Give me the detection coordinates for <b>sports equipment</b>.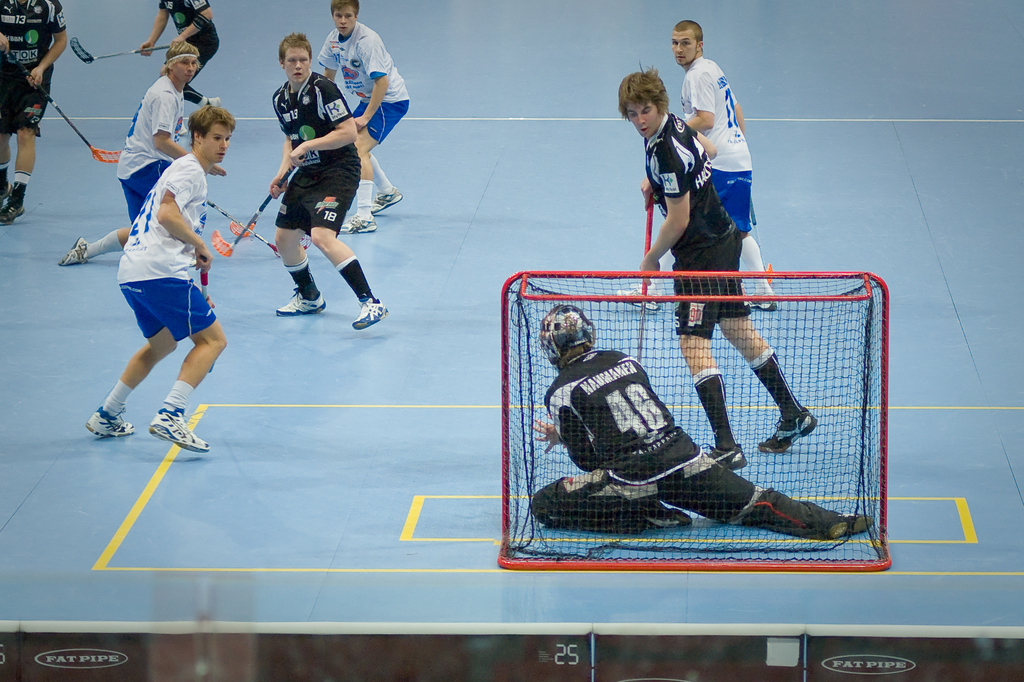
left=369, top=184, right=404, bottom=212.
